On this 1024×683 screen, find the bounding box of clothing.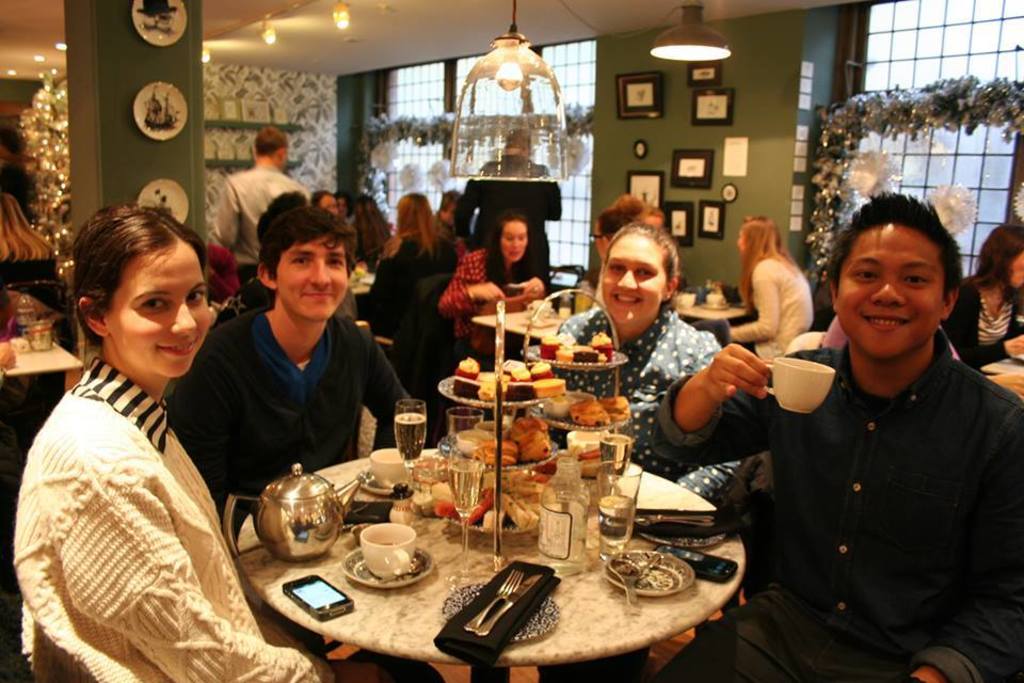
Bounding box: {"left": 932, "top": 271, "right": 1023, "bottom": 362}.
